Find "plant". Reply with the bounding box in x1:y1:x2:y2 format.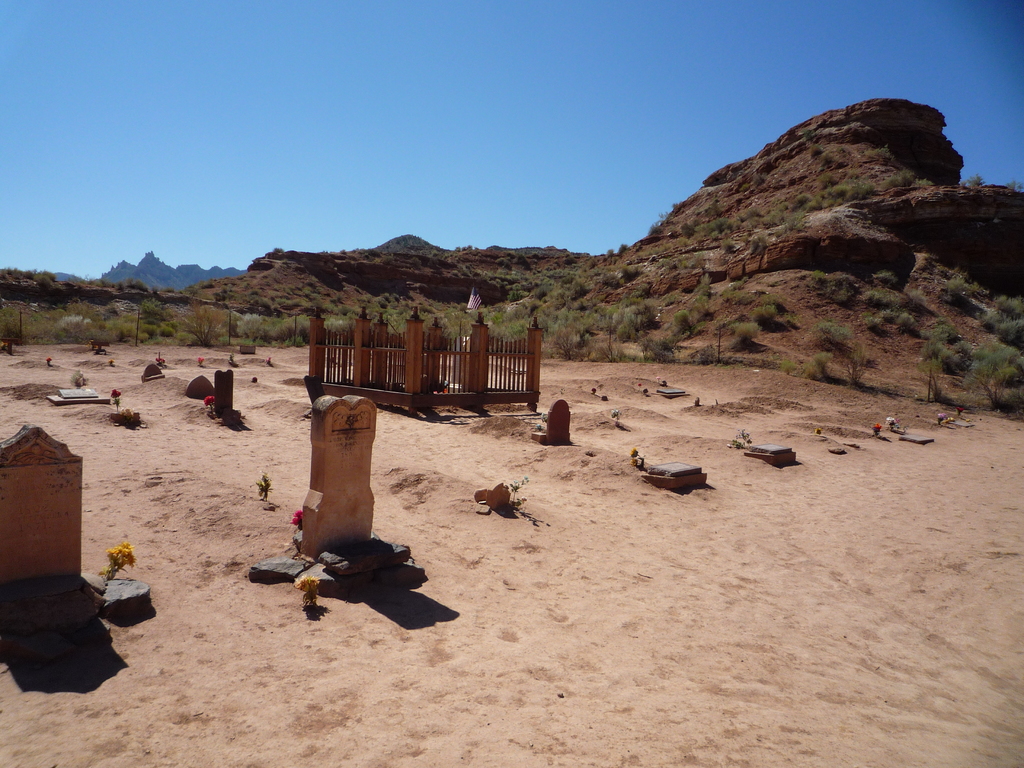
932:275:978:308.
